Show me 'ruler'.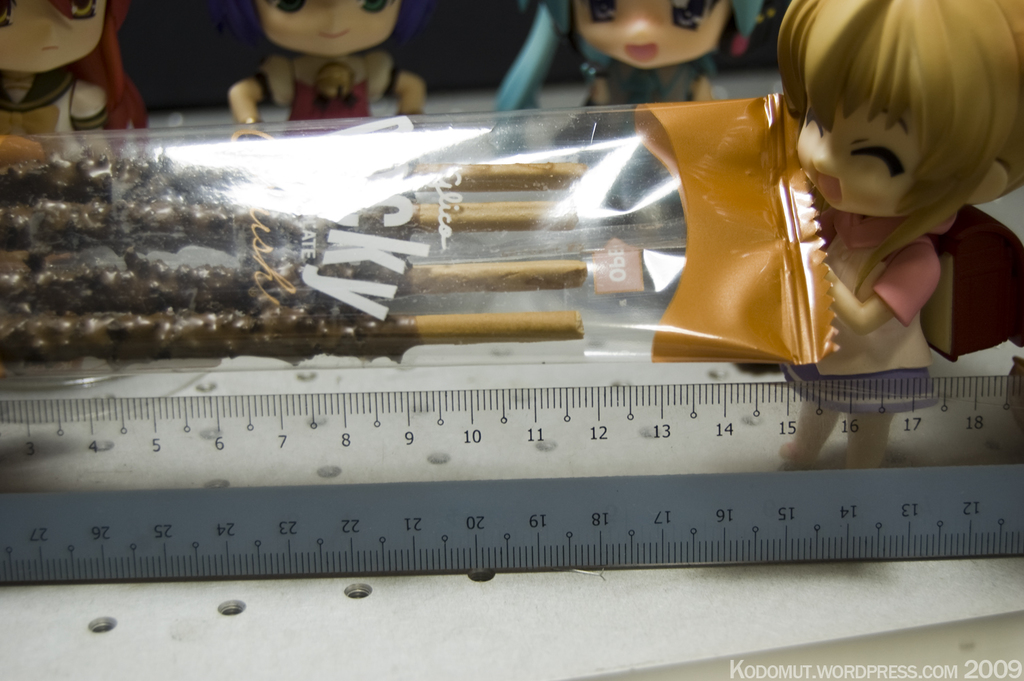
'ruler' is here: detection(0, 370, 1023, 588).
